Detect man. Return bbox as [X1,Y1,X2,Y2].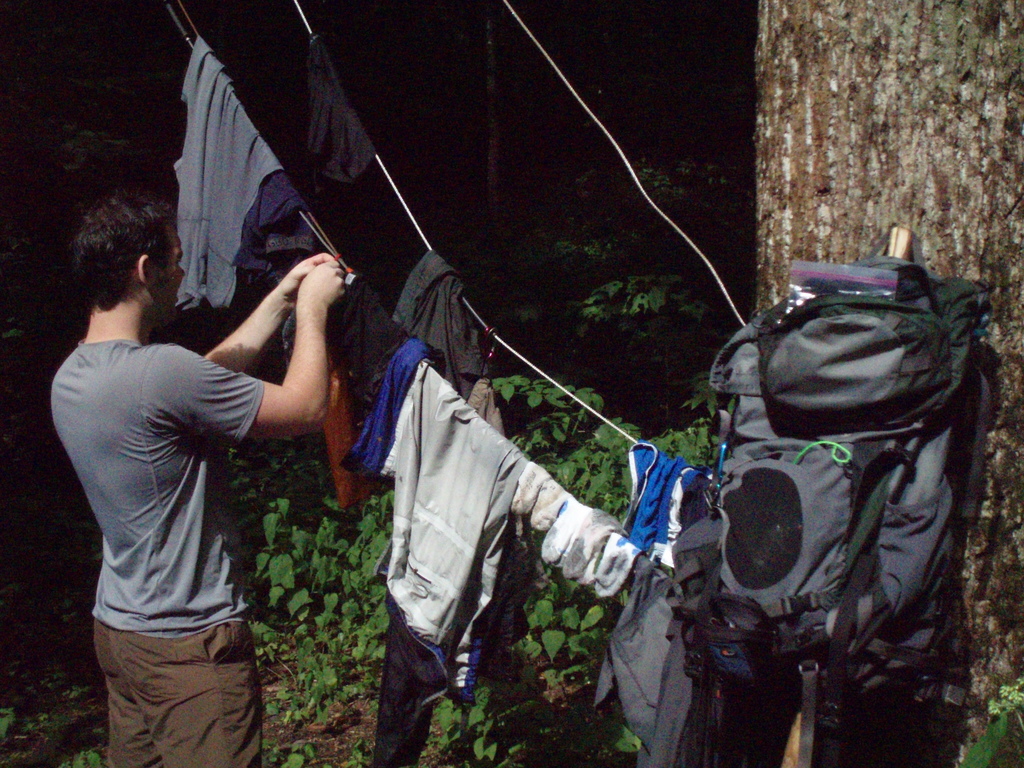
[30,202,358,704].
